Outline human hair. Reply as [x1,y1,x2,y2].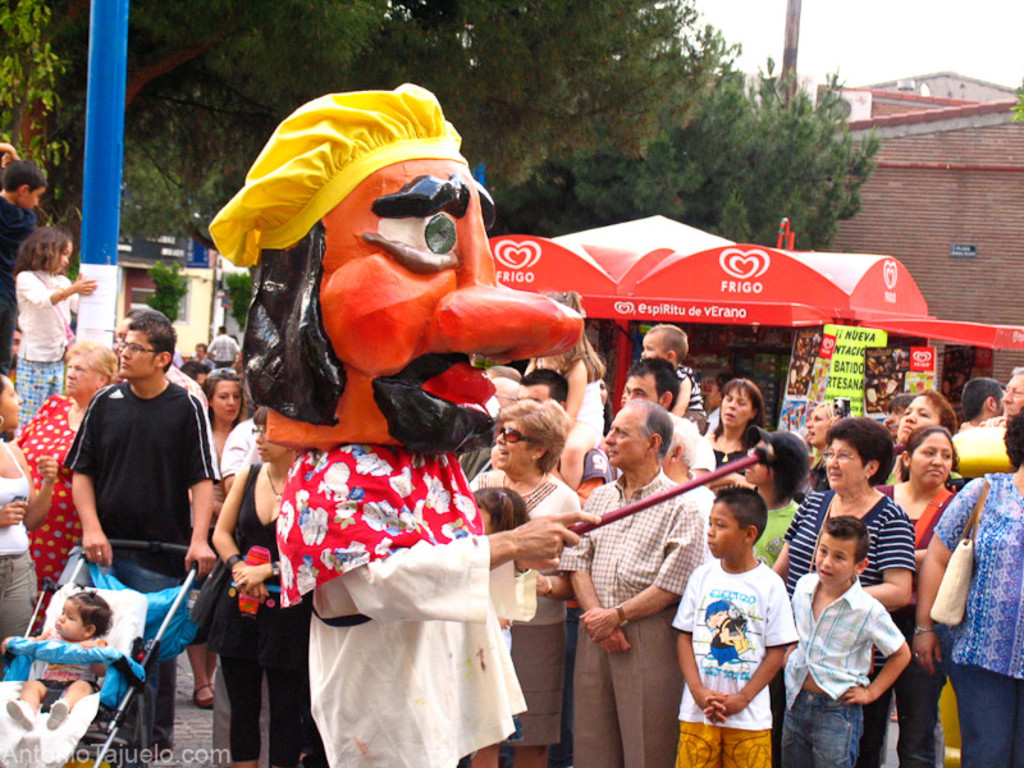
[195,343,209,355].
